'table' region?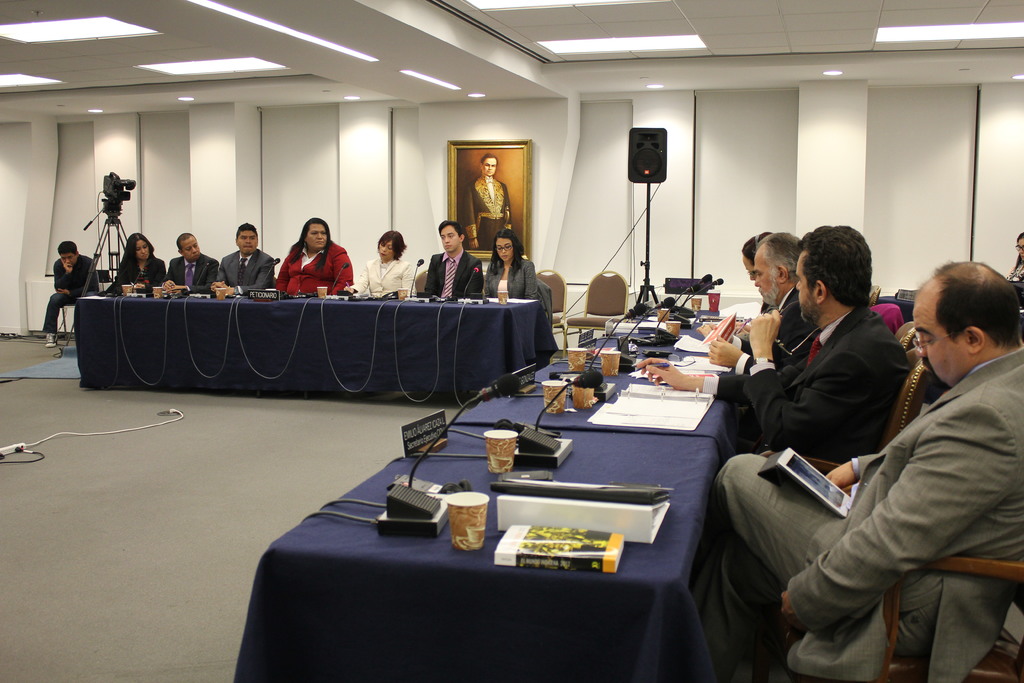
{"left": 77, "top": 288, "right": 556, "bottom": 415}
